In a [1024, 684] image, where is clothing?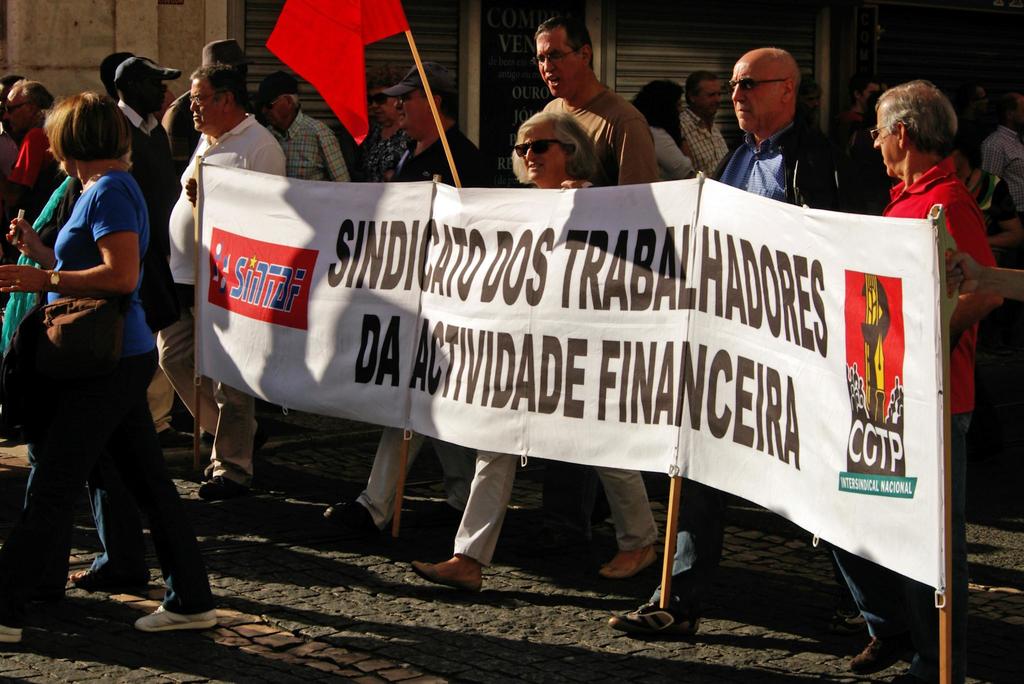
box=[285, 119, 345, 178].
